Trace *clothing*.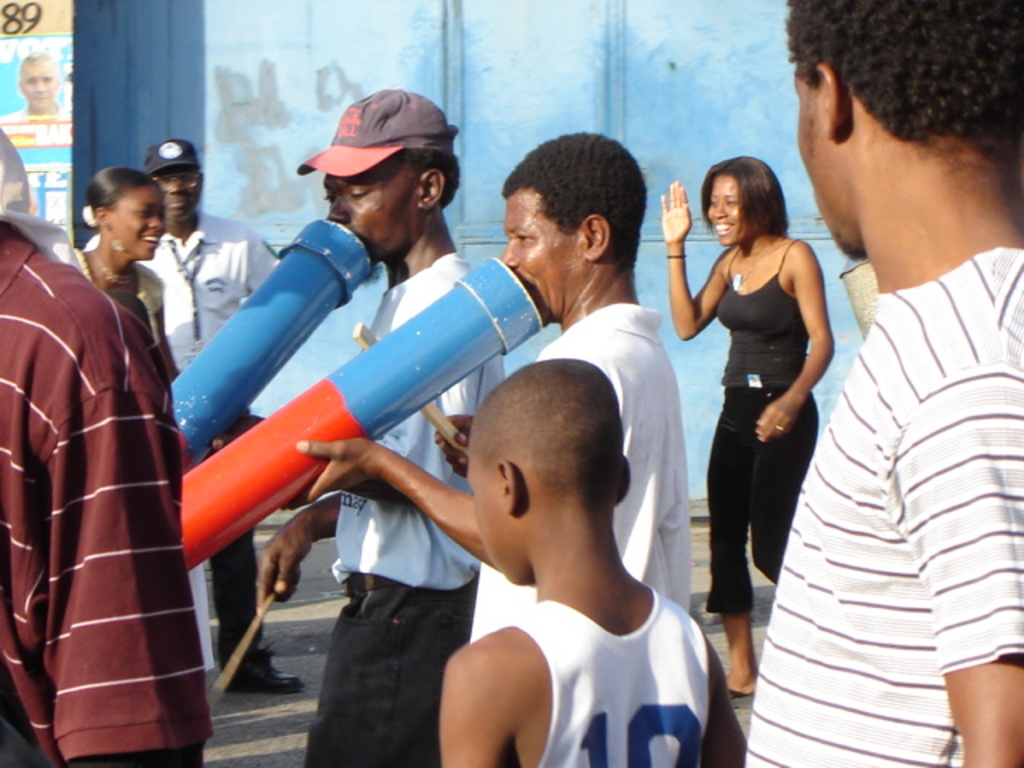
Traced to <box>82,206,283,672</box>.
